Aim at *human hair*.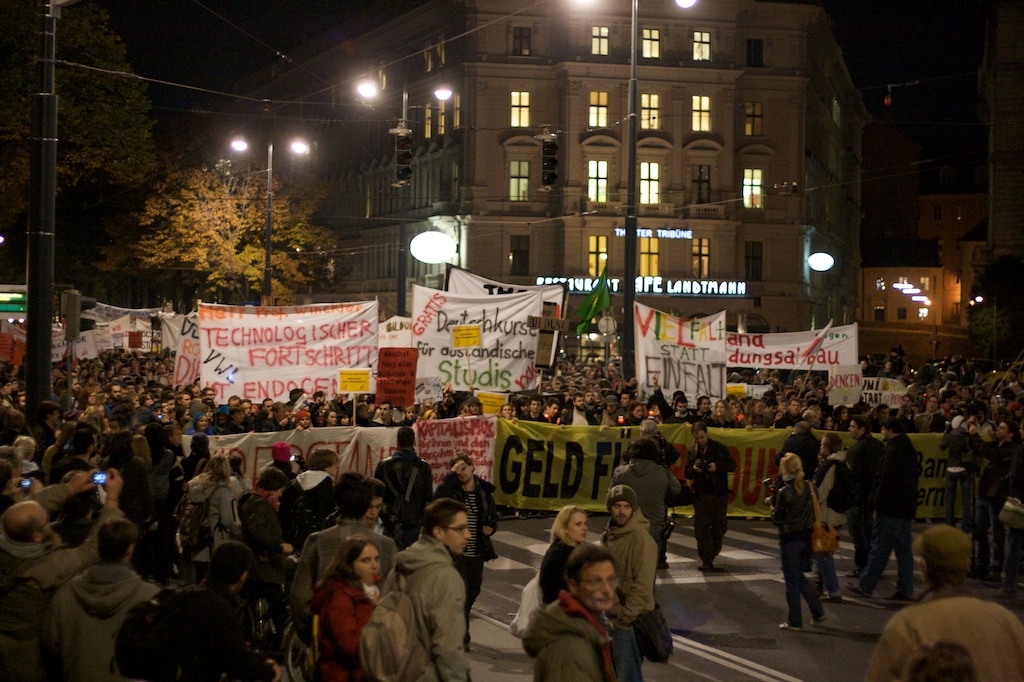
Aimed at bbox(624, 431, 659, 465).
